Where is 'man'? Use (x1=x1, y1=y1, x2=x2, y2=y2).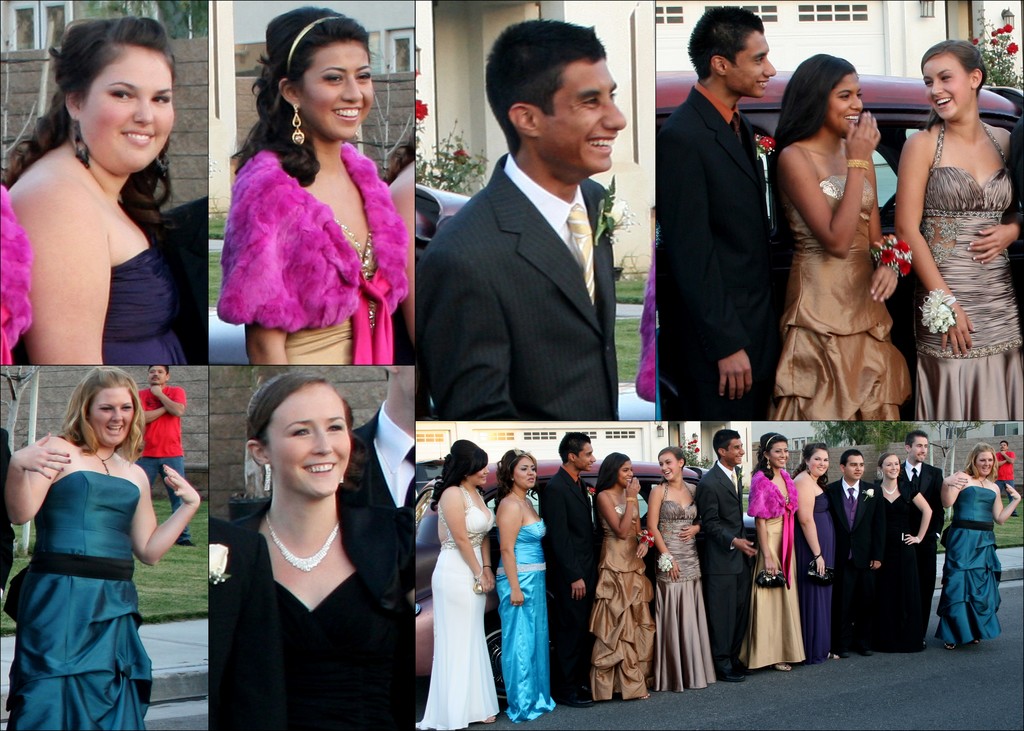
(x1=411, y1=38, x2=666, y2=461).
